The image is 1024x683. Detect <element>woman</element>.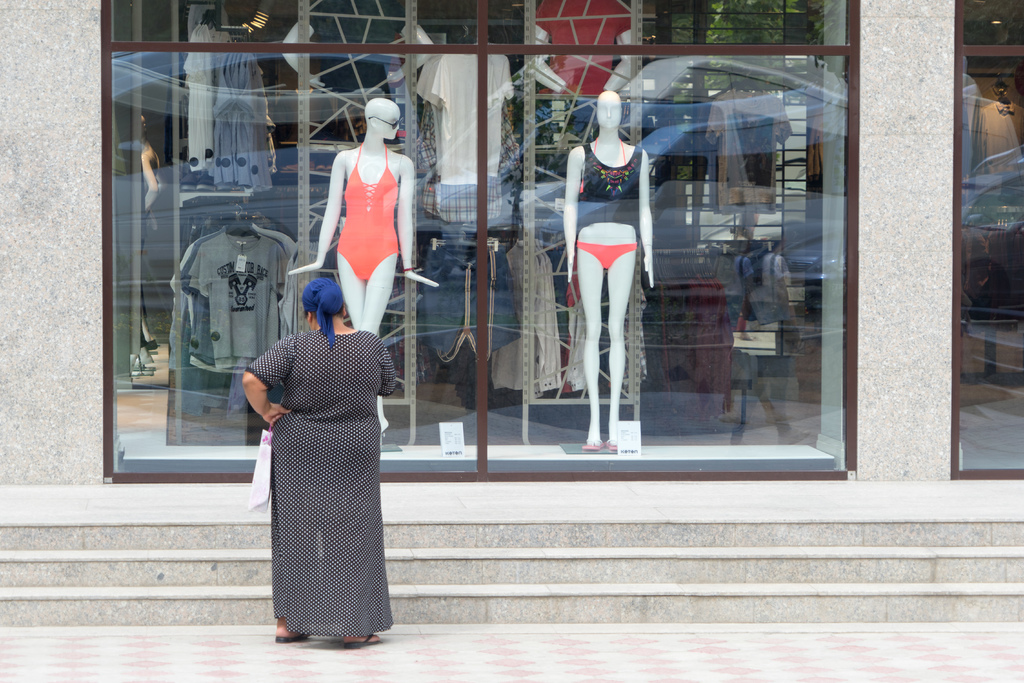
Detection: <box>241,239,404,657</box>.
